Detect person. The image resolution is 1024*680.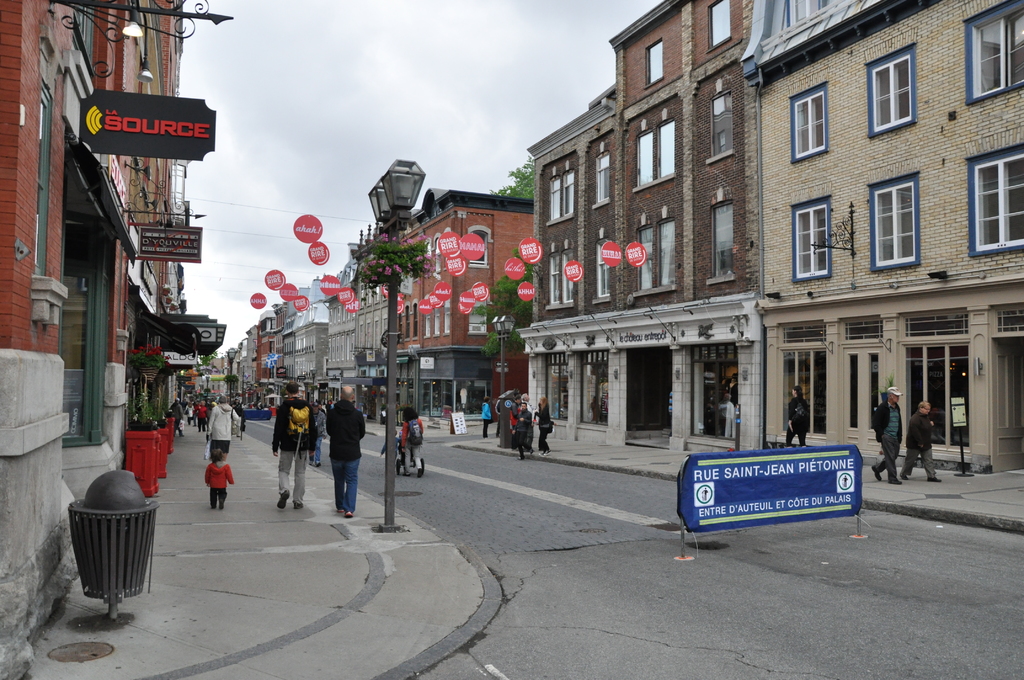
{"left": 533, "top": 394, "right": 558, "bottom": 455}.
